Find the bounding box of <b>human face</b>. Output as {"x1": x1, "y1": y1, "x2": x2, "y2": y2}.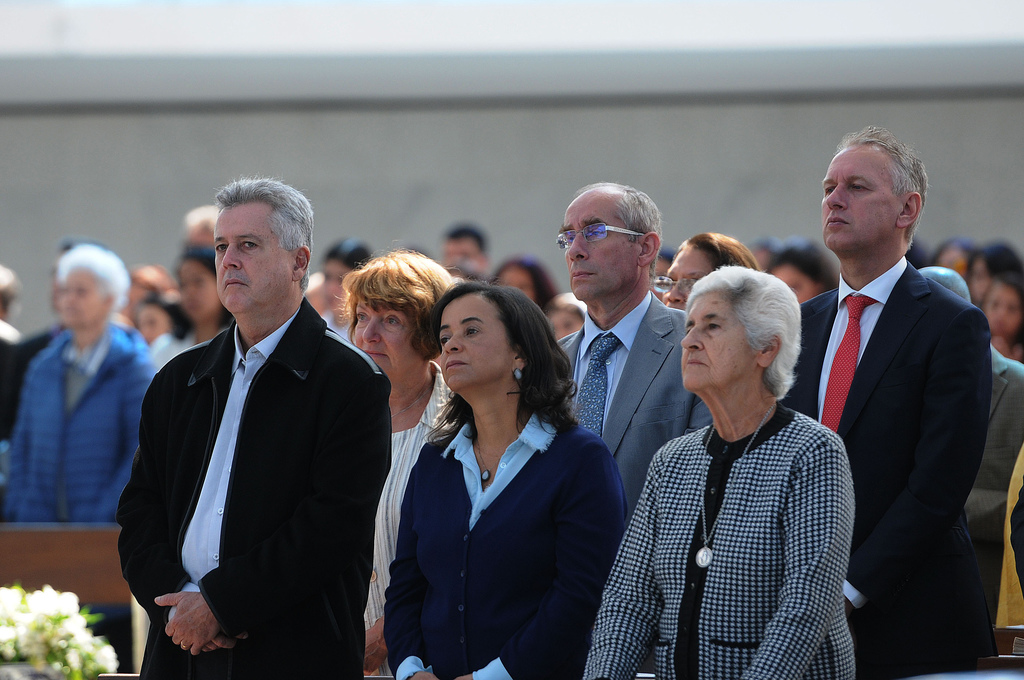
{"x1": 657, "y1": 248, "x2": 710, "y2": 311}.
